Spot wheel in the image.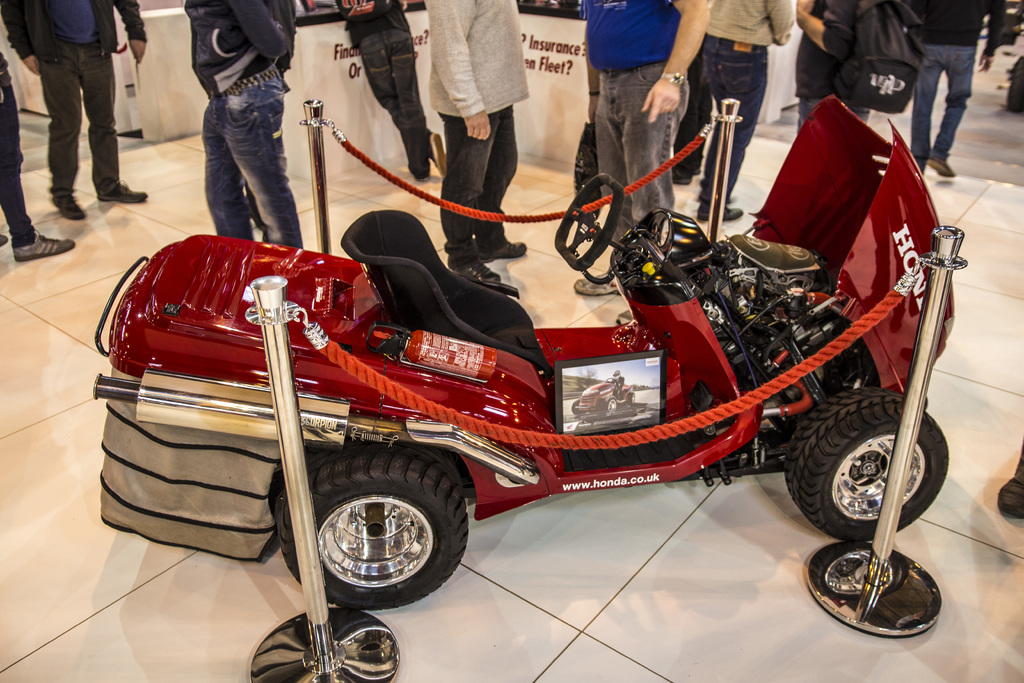
wheel found at x1=628 y1=390 x2=636 y2=405.
